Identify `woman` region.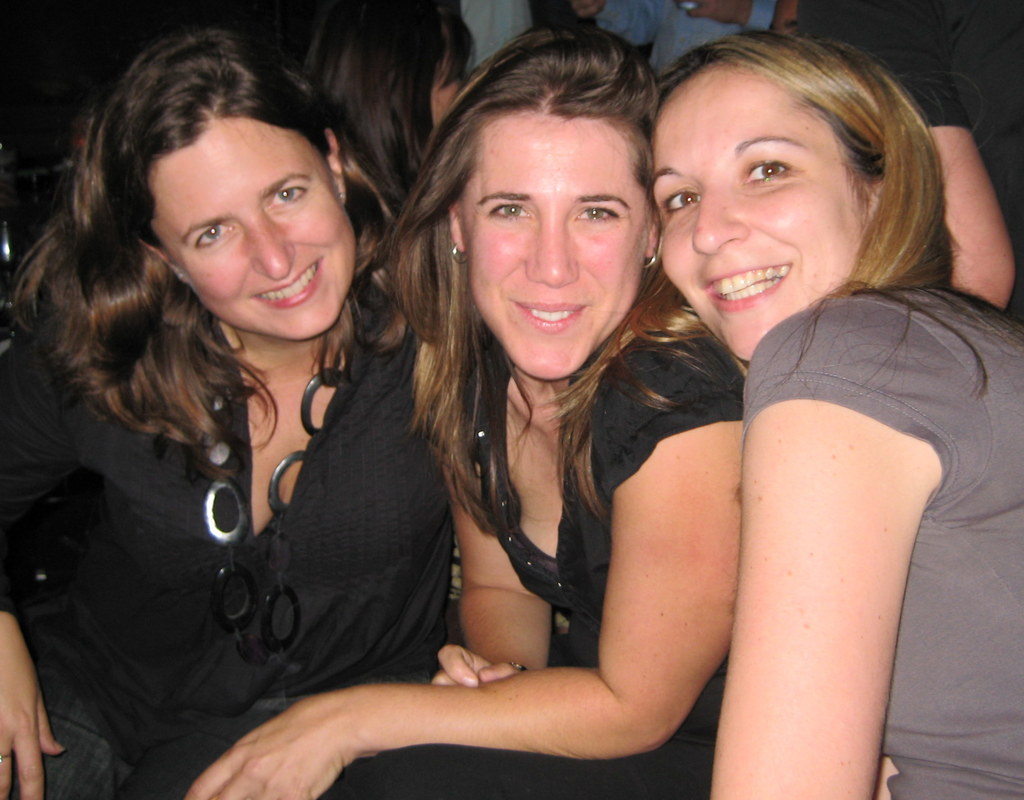
Region: [650, 8, 1021, 799].
